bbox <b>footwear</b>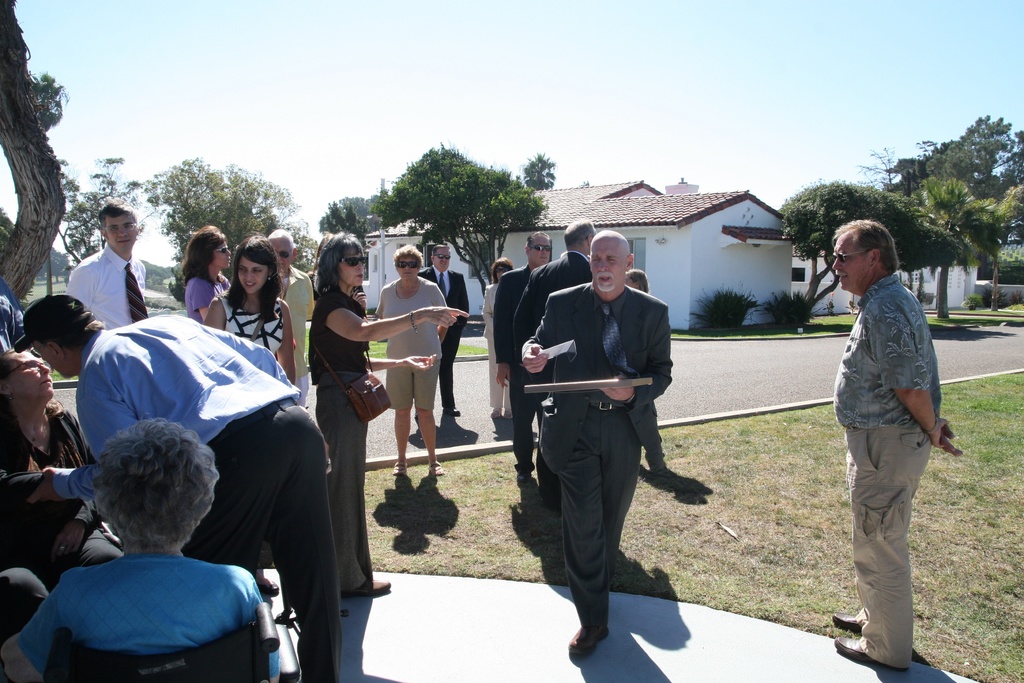
select_region(451, 409, 460, 418)
